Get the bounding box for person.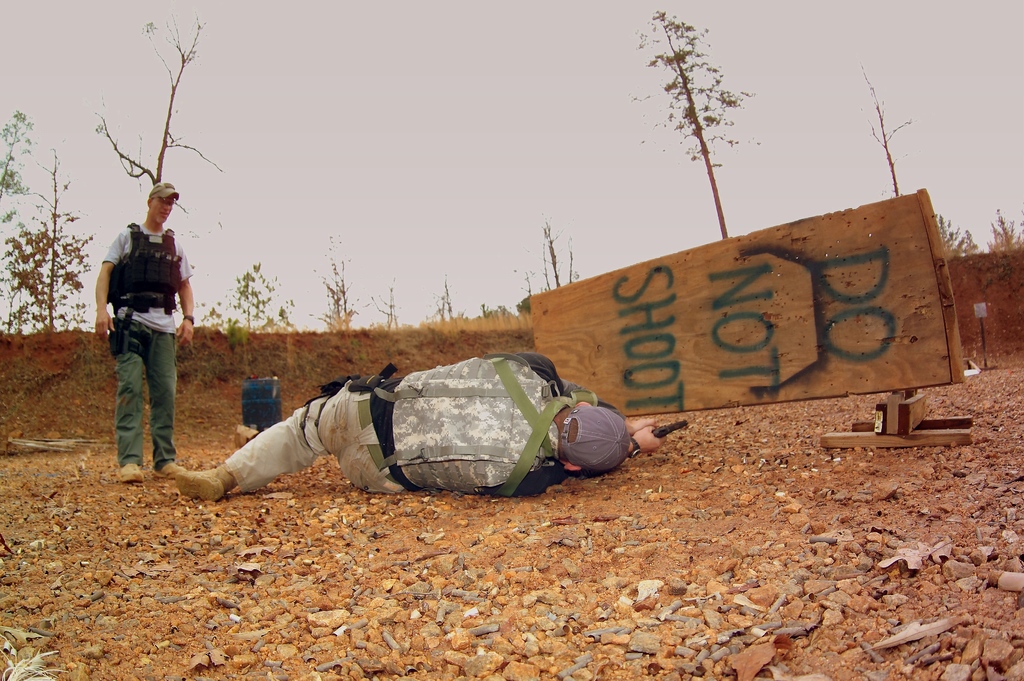
[x1=178, y1=349, x2=666, y2=495].
